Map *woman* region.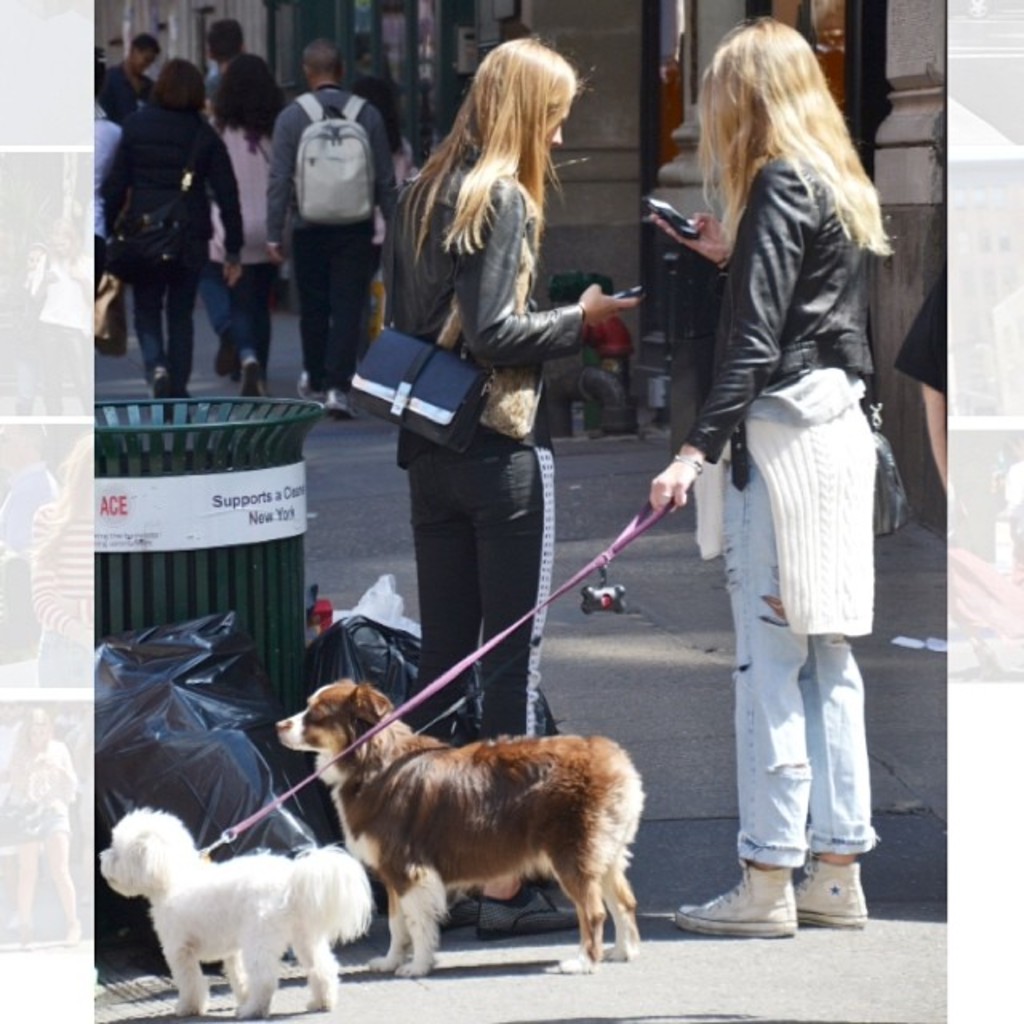
Mapped to pyautogui.locateOnScreen(642, 21, 909, 981).
